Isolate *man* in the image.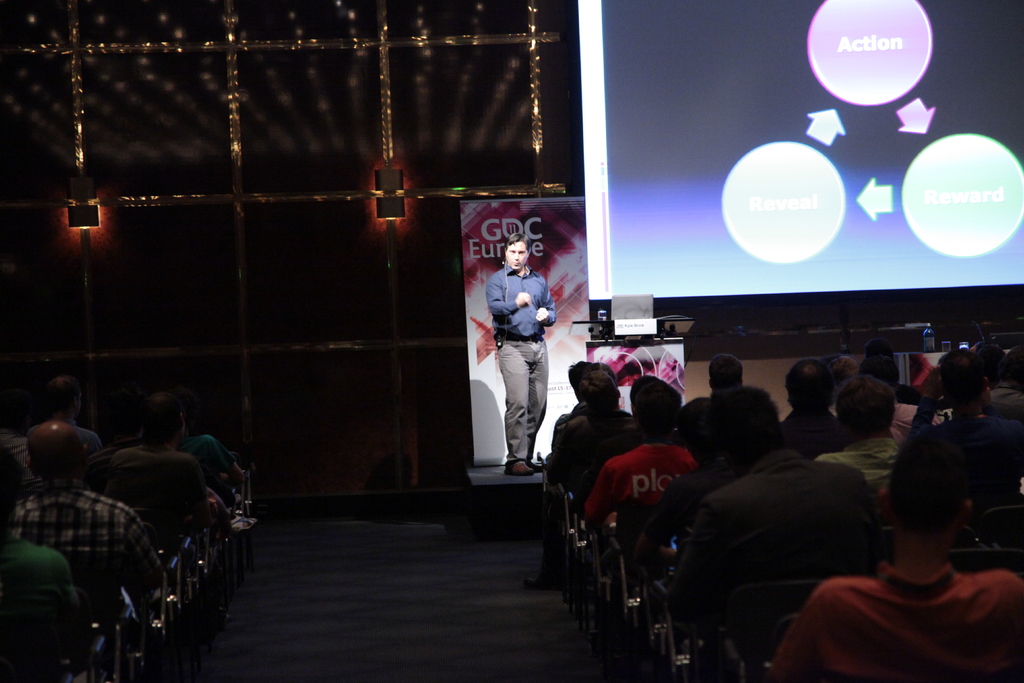
Isolated region: <box>473,234,551,481</box>.
